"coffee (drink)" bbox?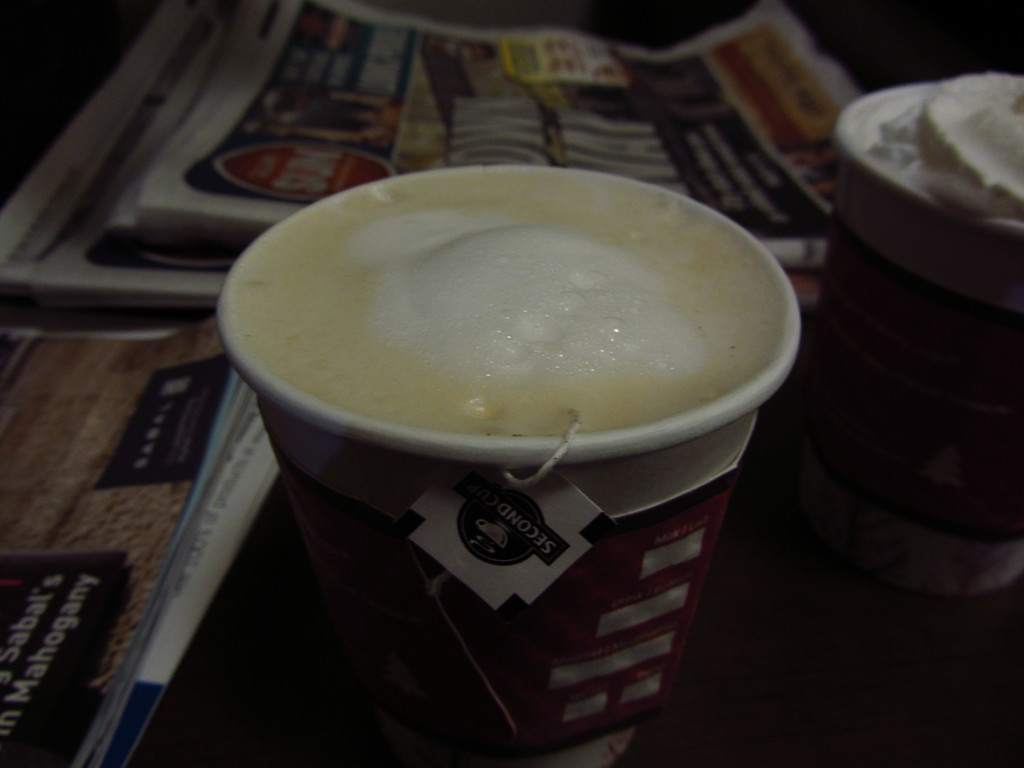
bbox=[227, 172, 780, 436]
